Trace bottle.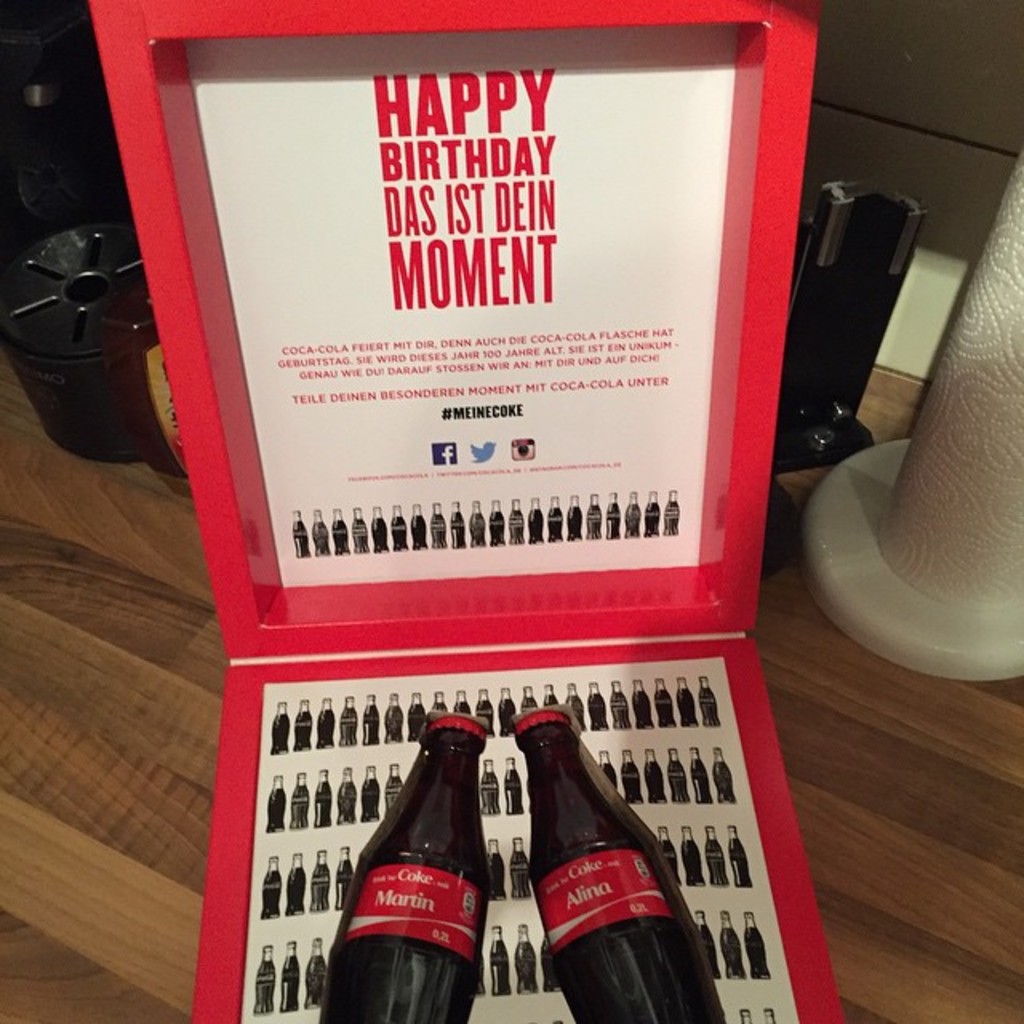
Traced to BBox(606, 677, 634, 731).
